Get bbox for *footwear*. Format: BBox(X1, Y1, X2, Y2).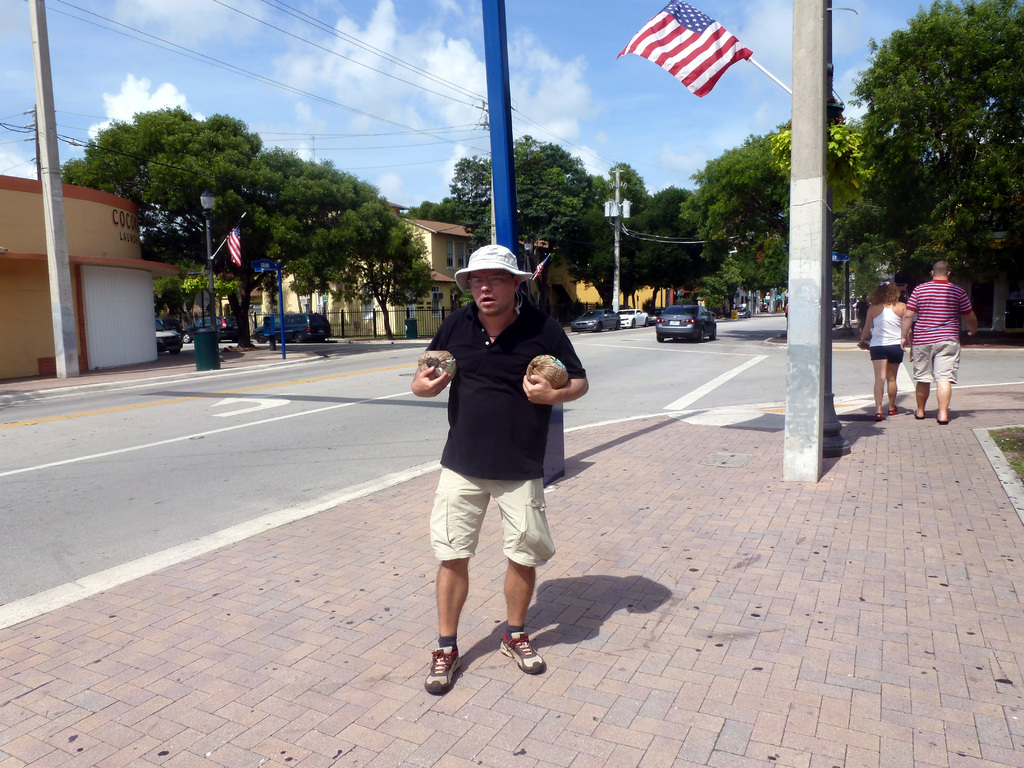
BBox(886, 403, 902, 415).
